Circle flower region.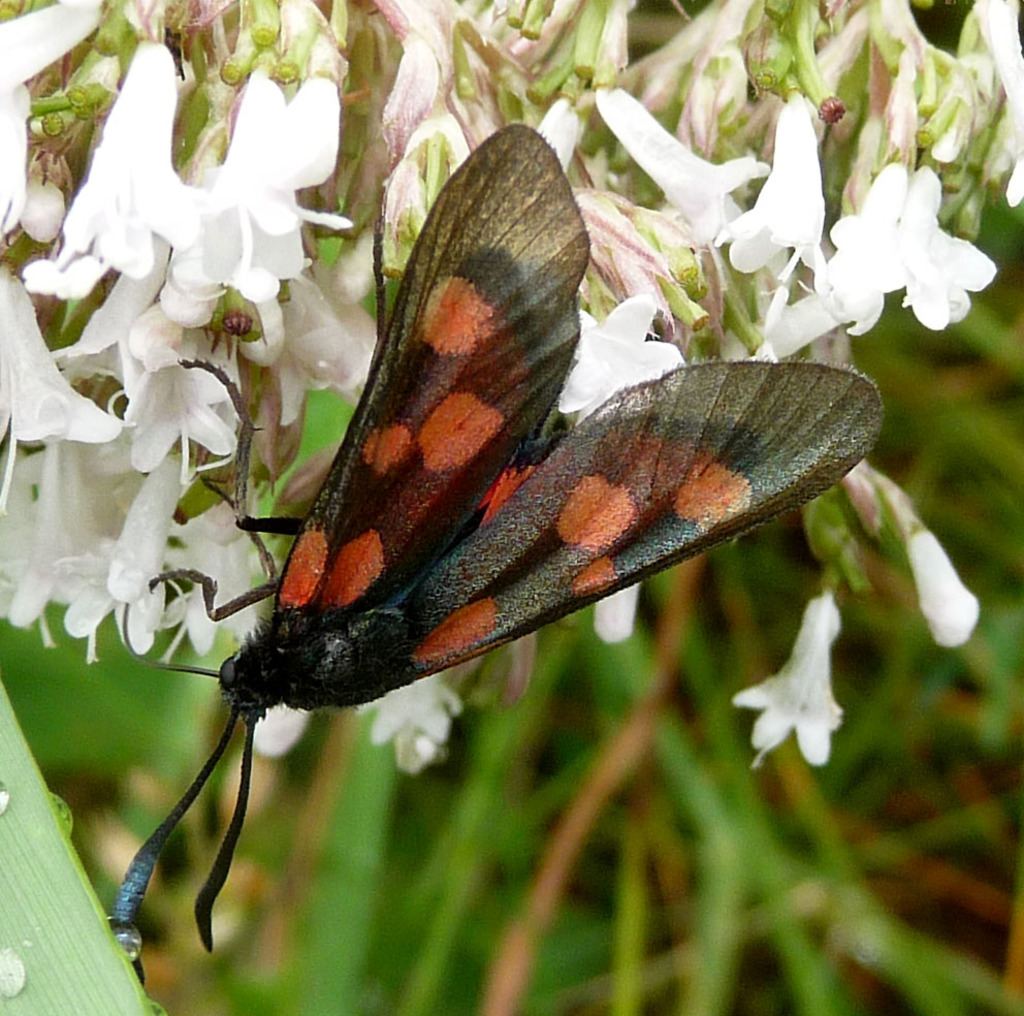
Region: x1=719 y1=87 x2=829 y2=283.
